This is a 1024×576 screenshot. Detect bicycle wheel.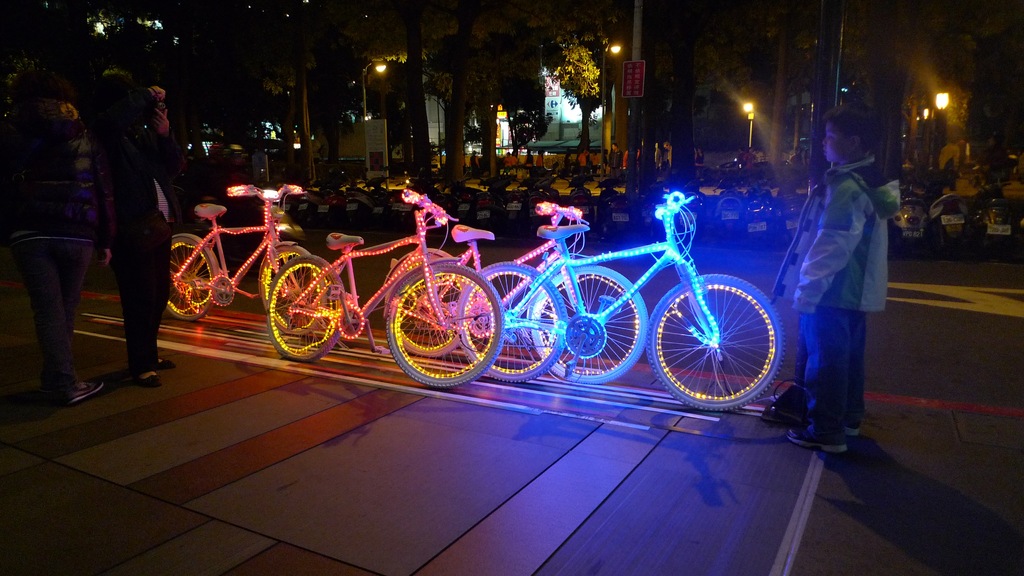
box=[267, 254, 343, 360].
